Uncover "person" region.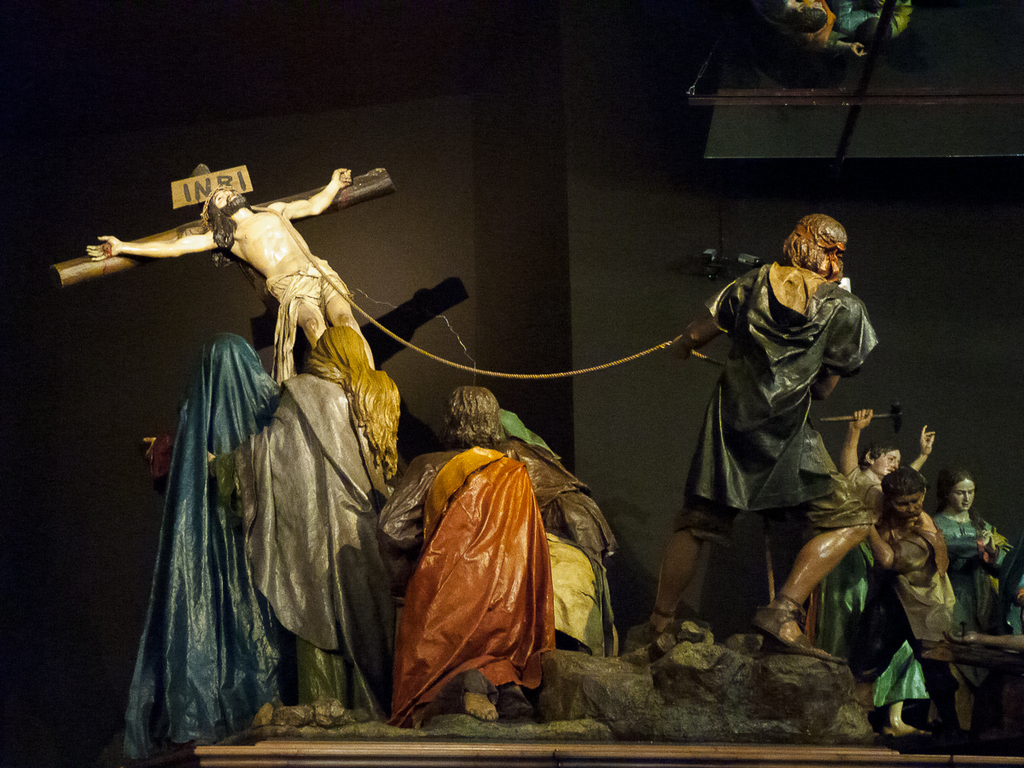
Uncovered: {"left": 843, "top": 0, "right": 919, "bottom": 49}.
